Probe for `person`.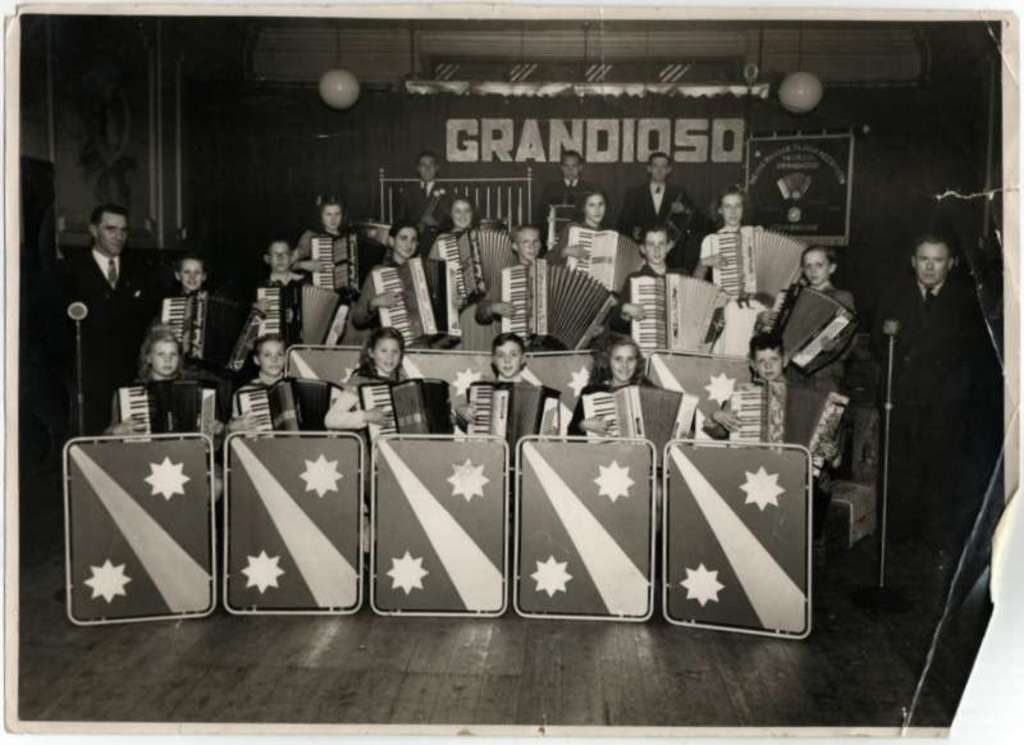
Probe result: locate(247, 236, 308, 319).
